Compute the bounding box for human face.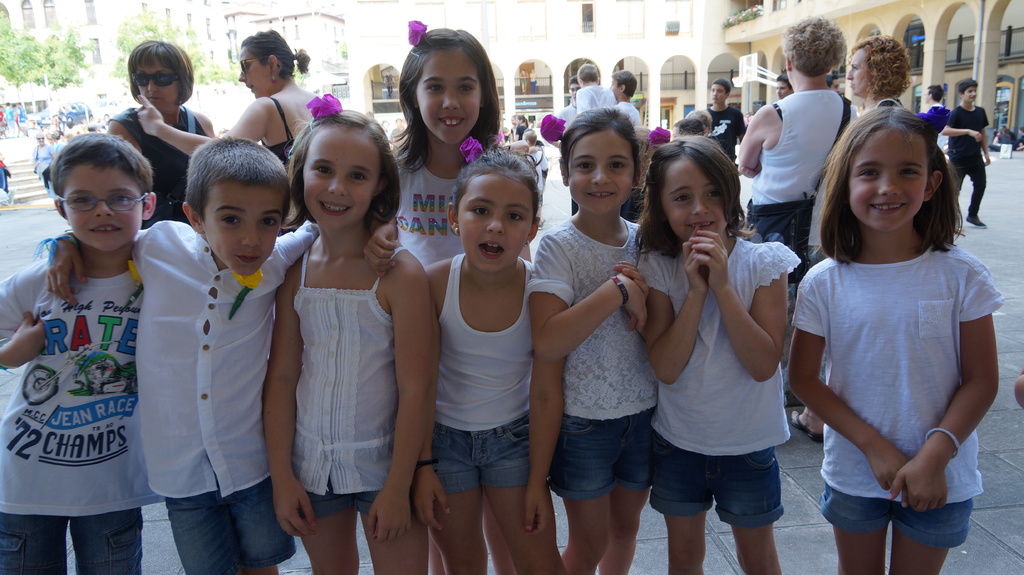
left=138, top=59, right=177, bottom=113.
